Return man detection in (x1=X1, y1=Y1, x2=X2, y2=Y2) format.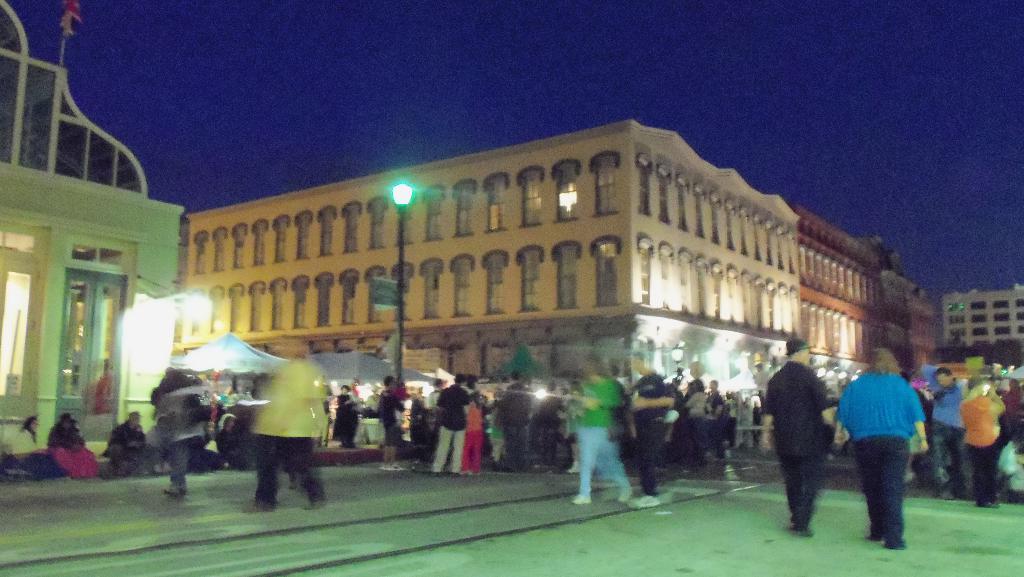
(x1=426, y1=375, x2=479, y2=473).
